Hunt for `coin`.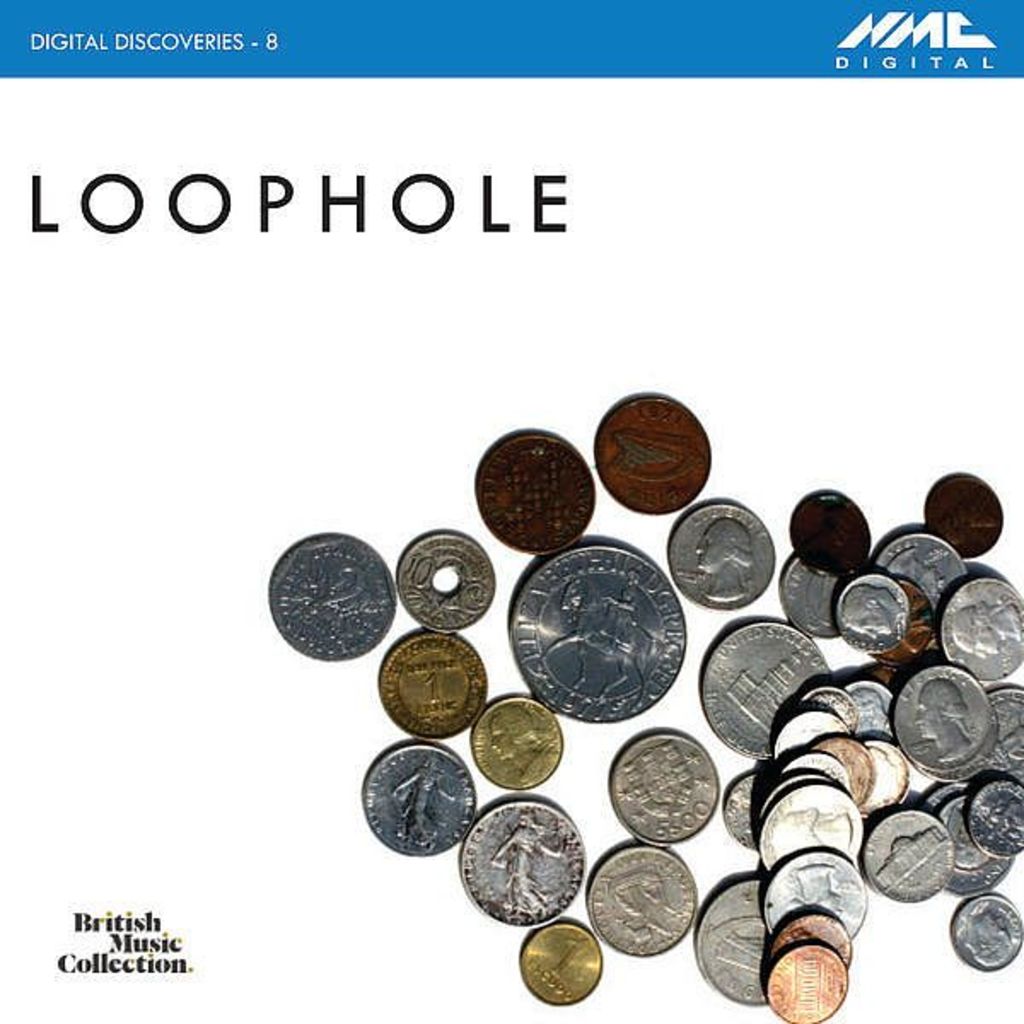
Hunted down at select_region(847, 671, 898, 746).
